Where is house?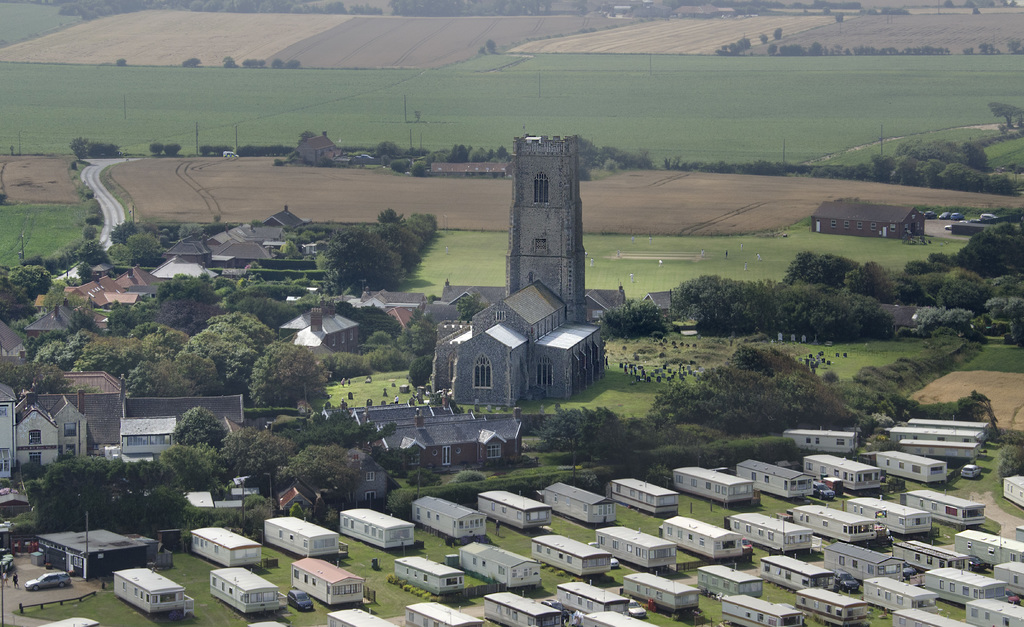
x1=648, y1=293, x2=674, y2=319.
